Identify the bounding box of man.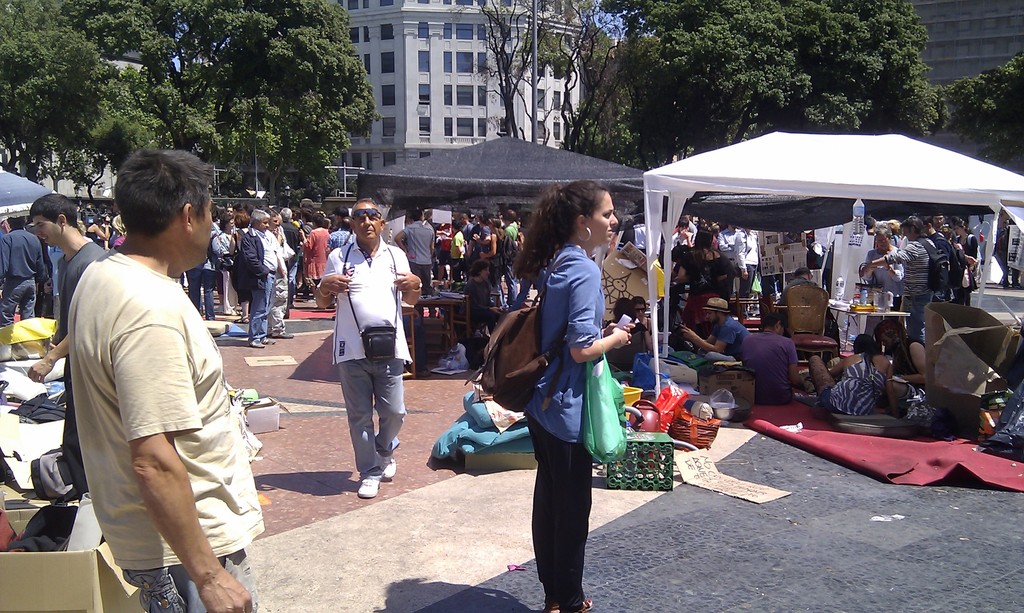
21,190,104,499.
